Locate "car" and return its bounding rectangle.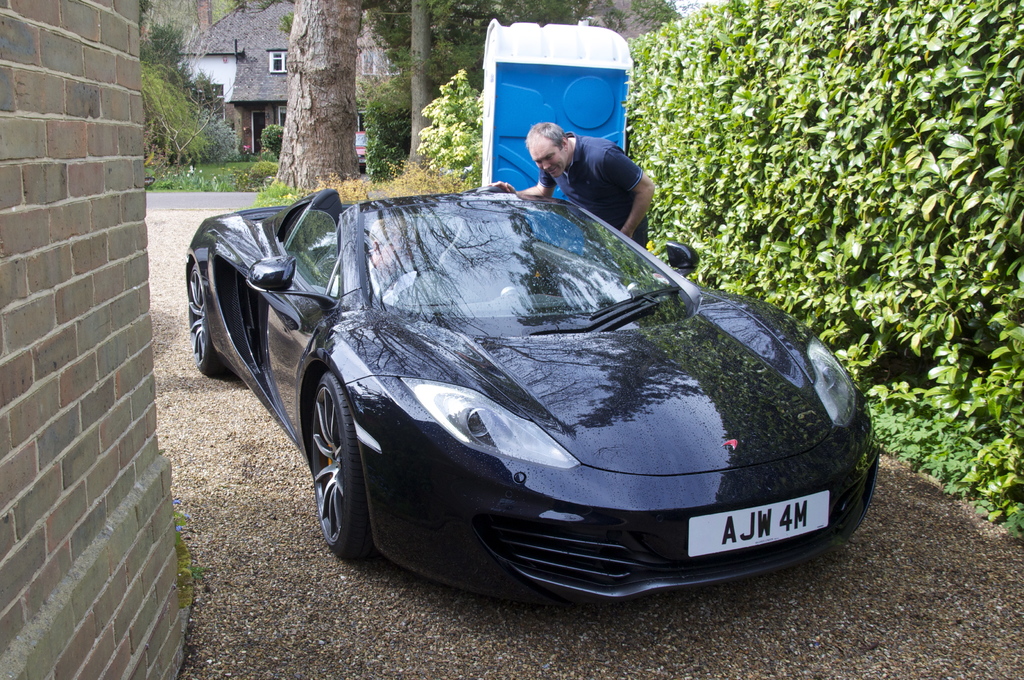
{"left": 355, "top": 129, "right": 369, "bottom": 173}.
